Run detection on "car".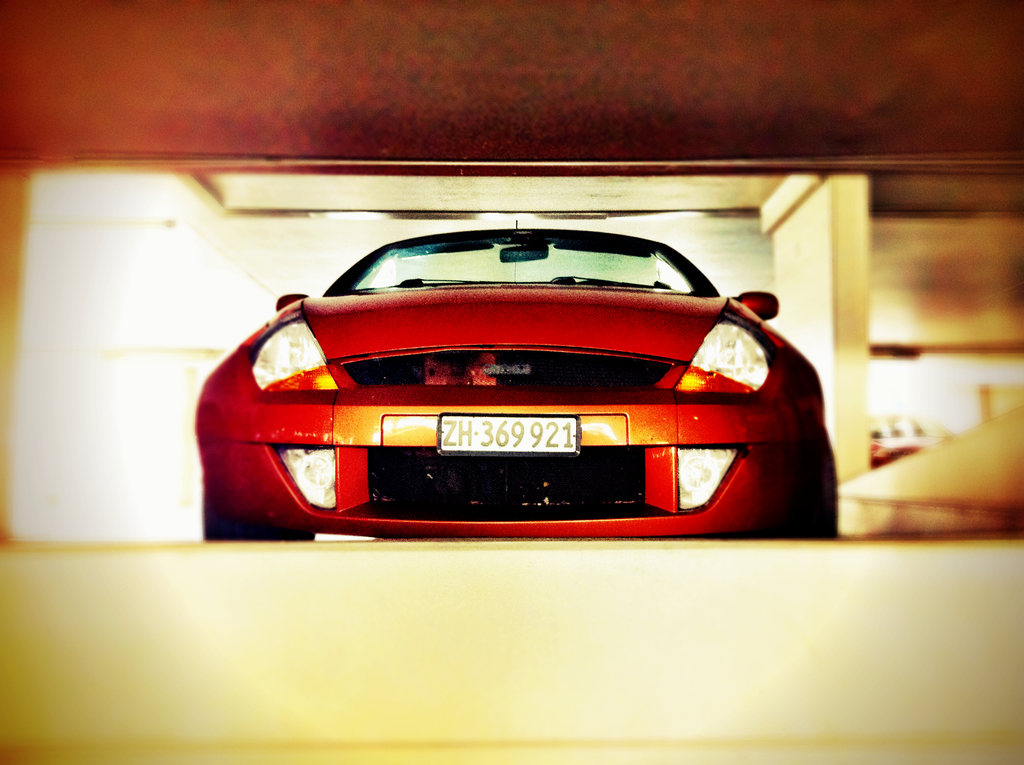
Result: 197, 221, 828, 544.
